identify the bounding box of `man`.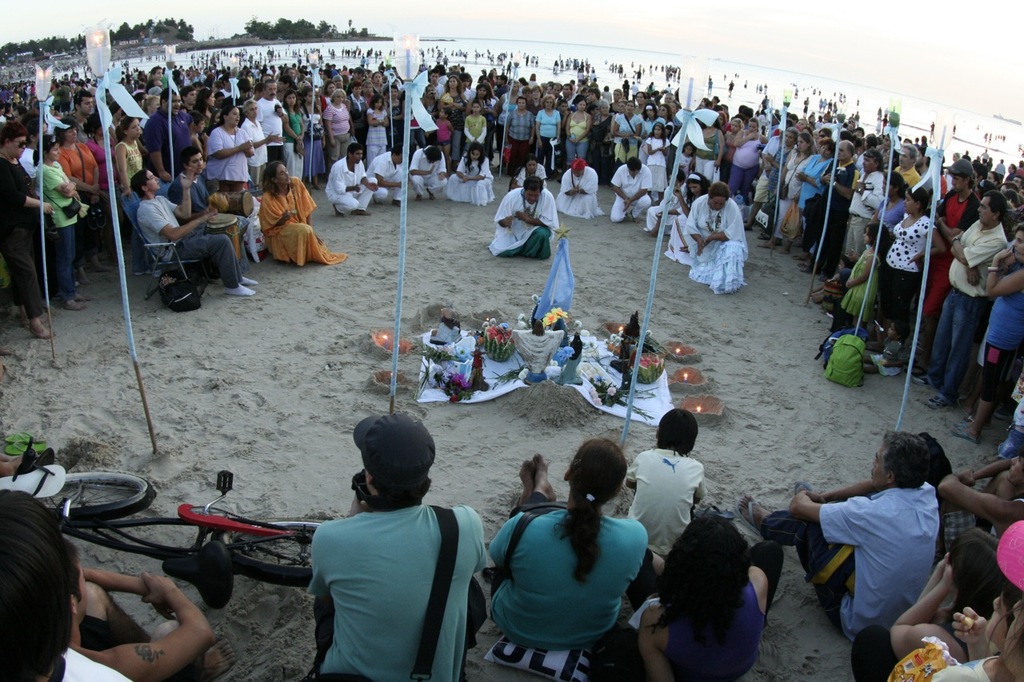
box(1016, 158, 1023, 176).
